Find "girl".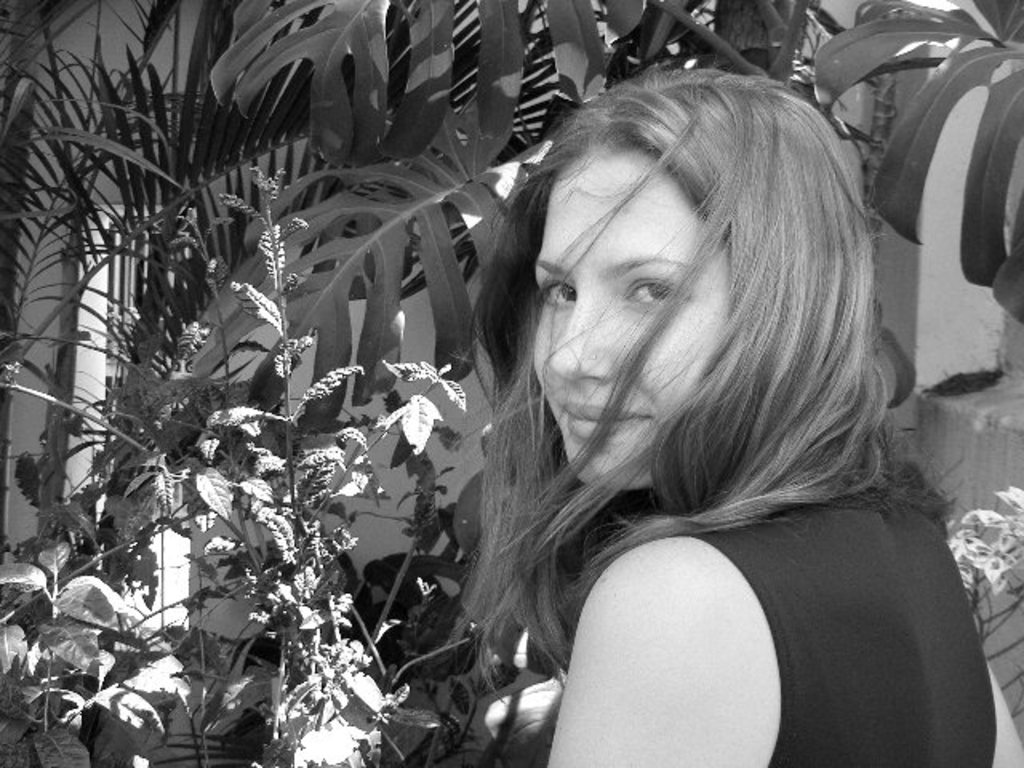
x1=442 y1=67 x2=1022 y2=766.
